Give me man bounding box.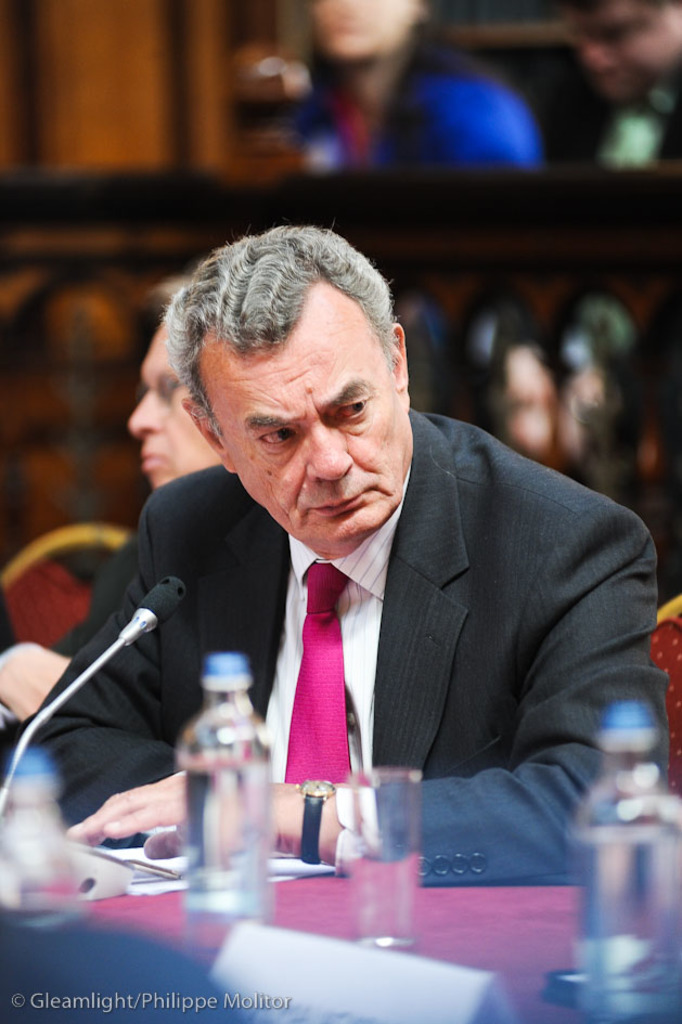
<box>0,222,666,886</box>.
